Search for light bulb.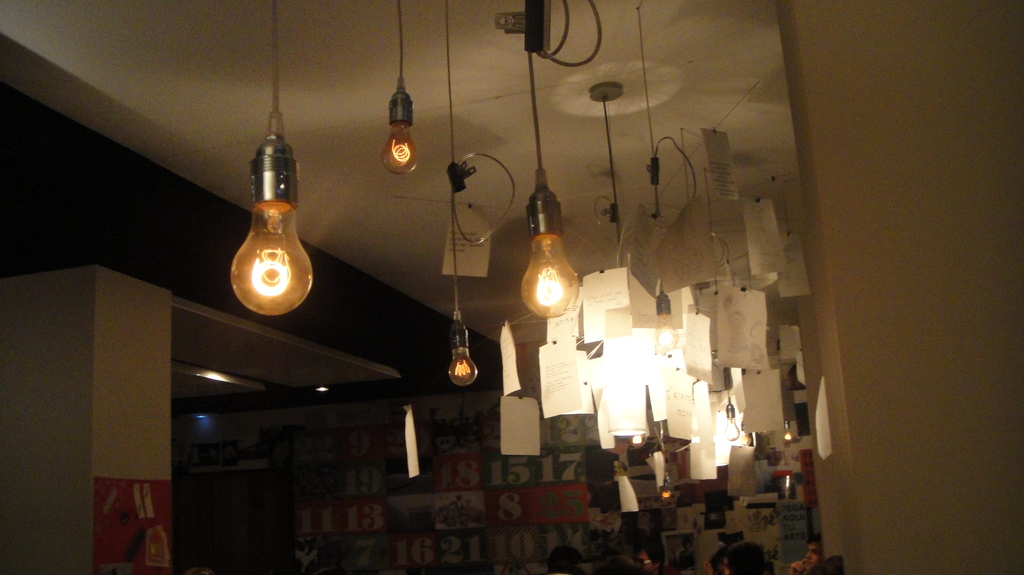
Found at l=738, t=419, r=748, b=445.
